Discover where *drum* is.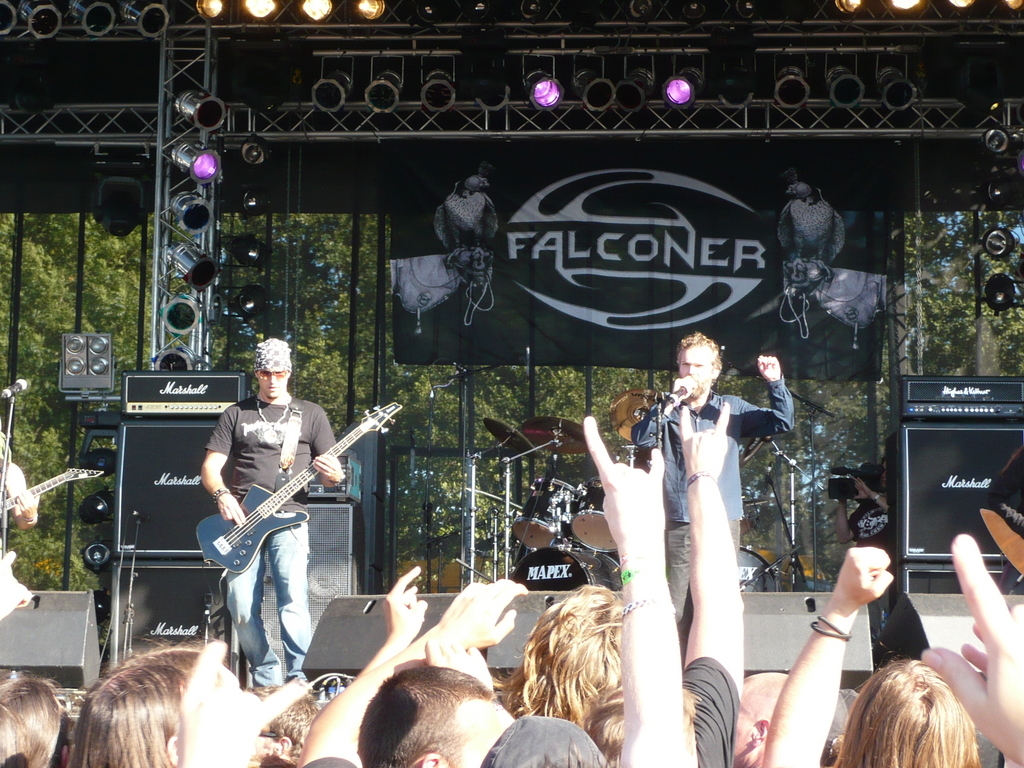
Discovered at 507,476,571,553.
